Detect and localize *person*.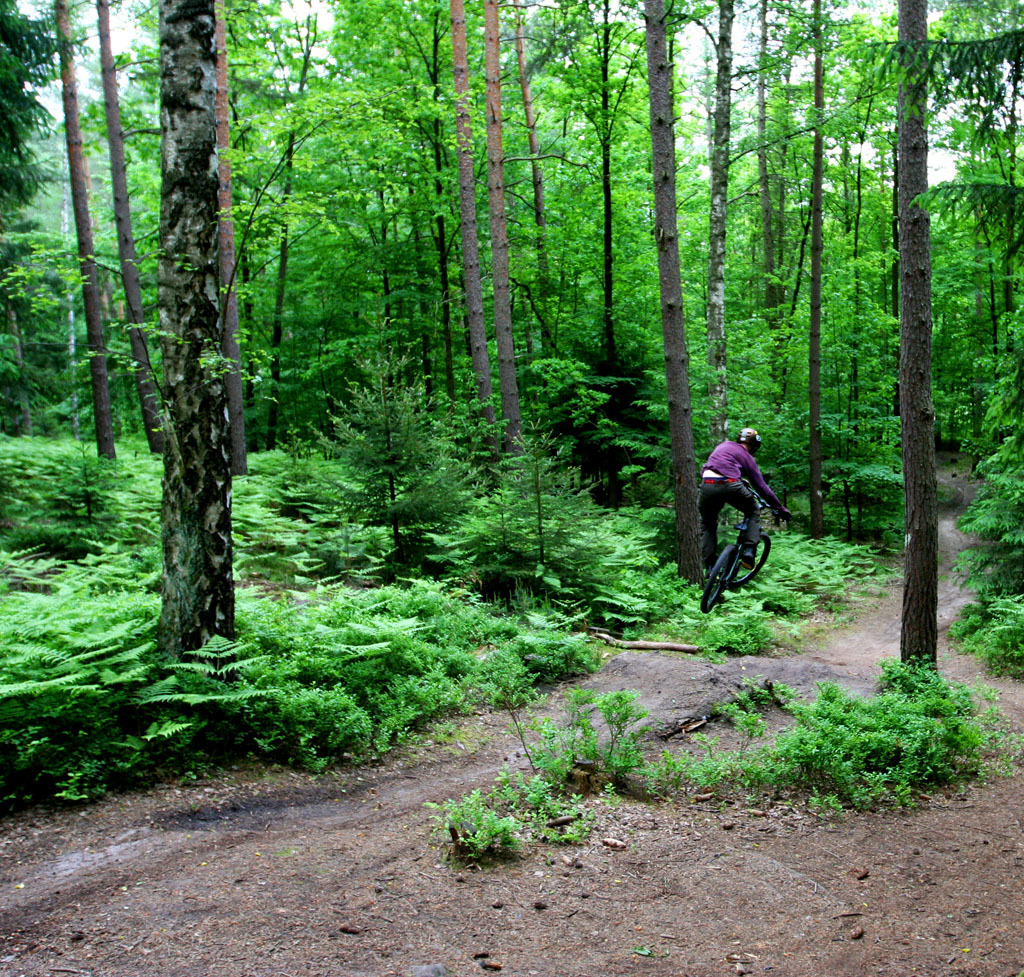
Localized at bbox=[698, 427, 800, 573].
